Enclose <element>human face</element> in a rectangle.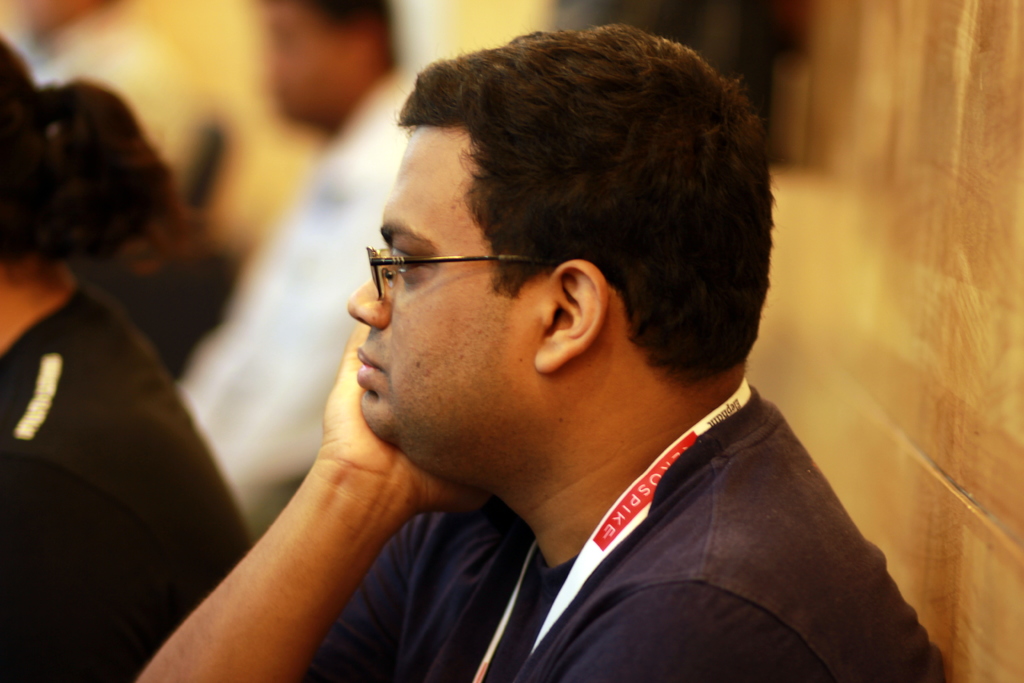
box(346, 126, 534, 484).
